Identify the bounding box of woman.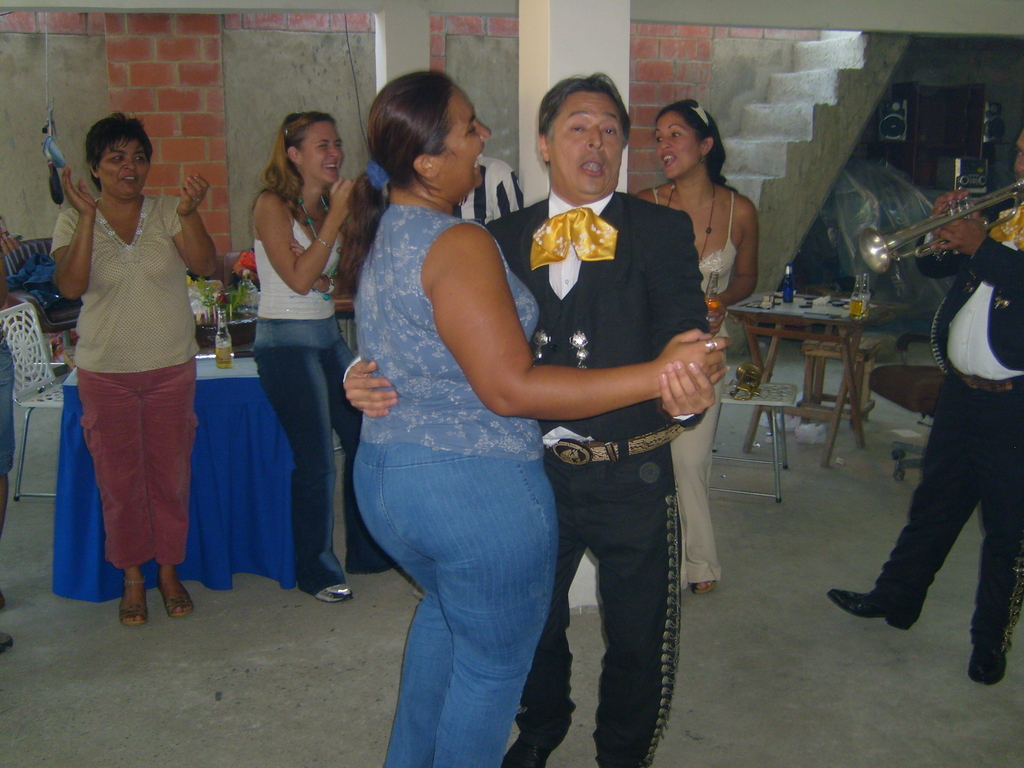
pyautogui.locateOnScreen(248, 111, 409, 598).
